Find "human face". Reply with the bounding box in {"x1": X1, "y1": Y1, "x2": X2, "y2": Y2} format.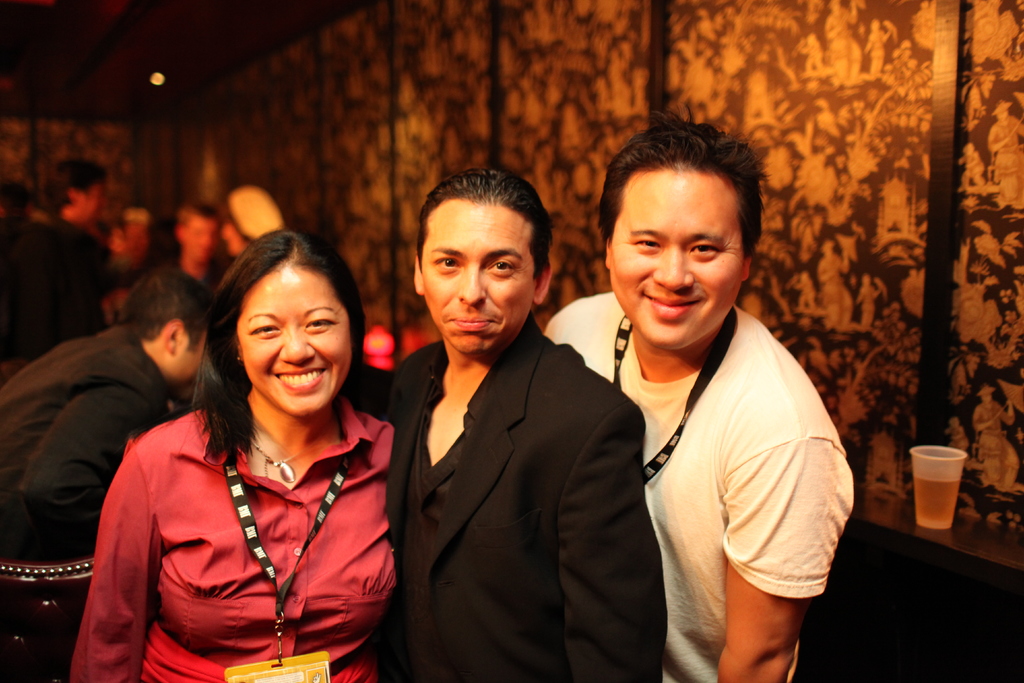
{"x1": 607, "y1": 172, "x2": 744, "y2": 350}.
